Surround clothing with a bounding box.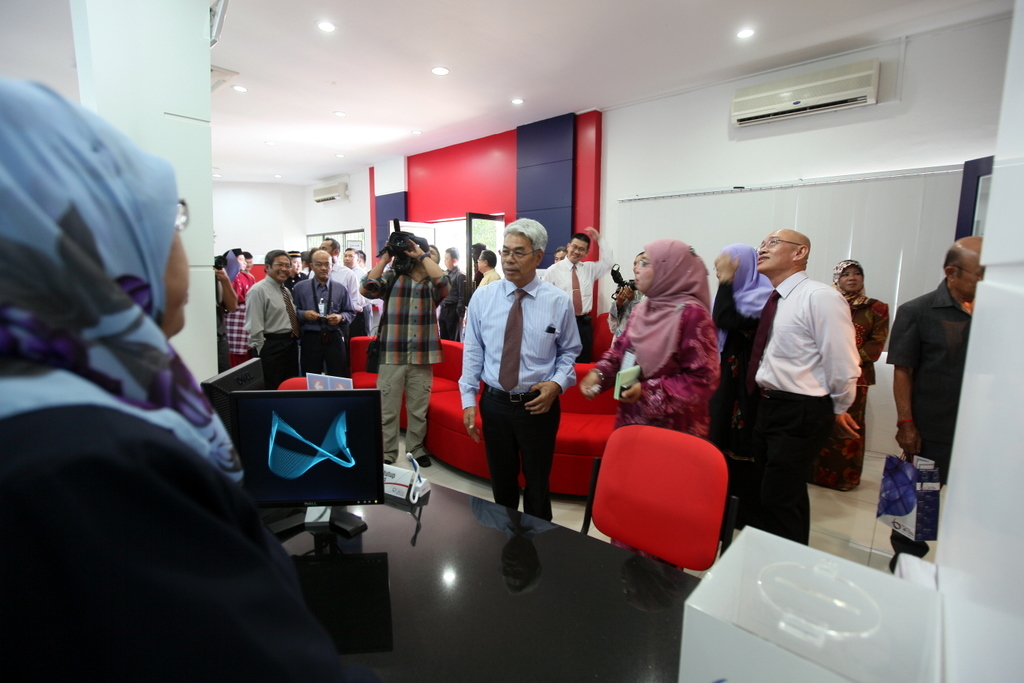
(left=543, top=255, right=603, bottom=323).
